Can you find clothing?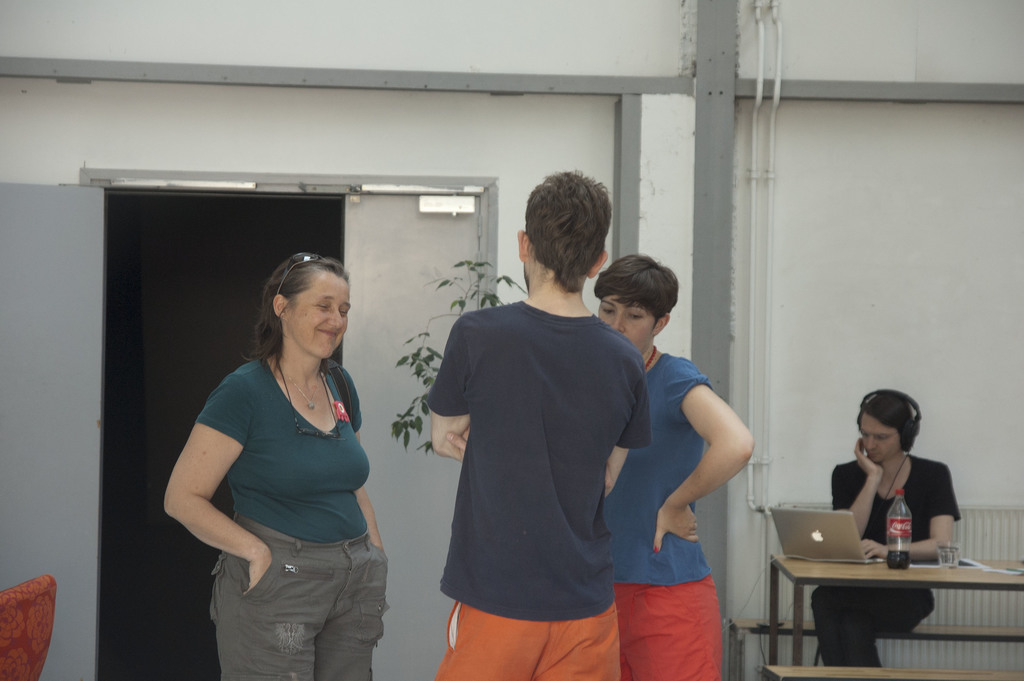
Yes, bounding box: locate(431, 293, 650, 680).
